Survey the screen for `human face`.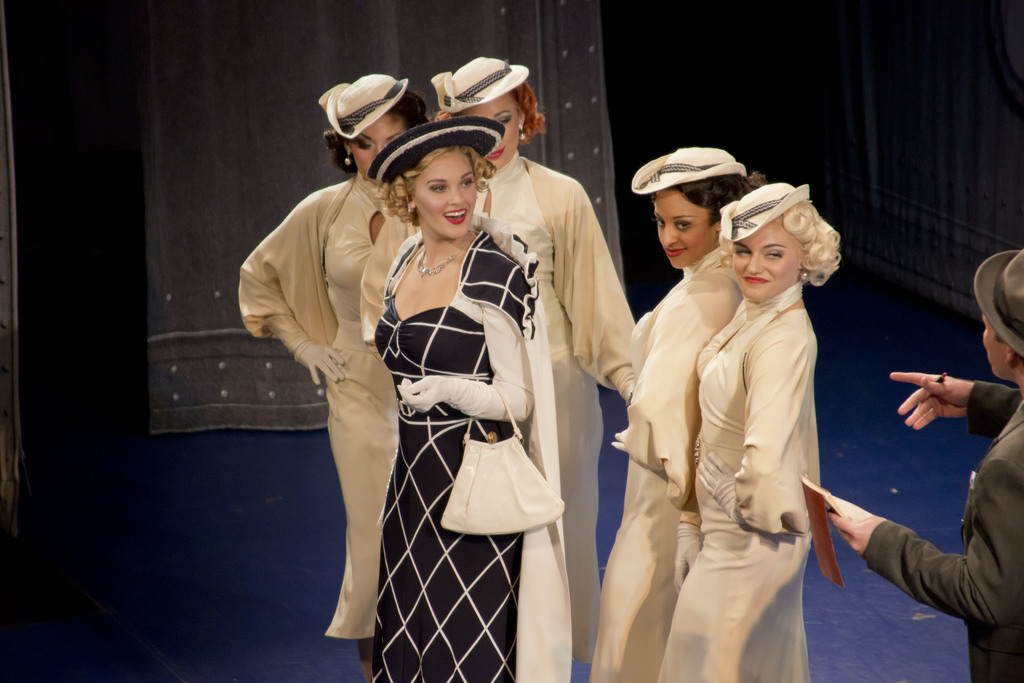
Survey found: <box>464,90,526,170</box>.
